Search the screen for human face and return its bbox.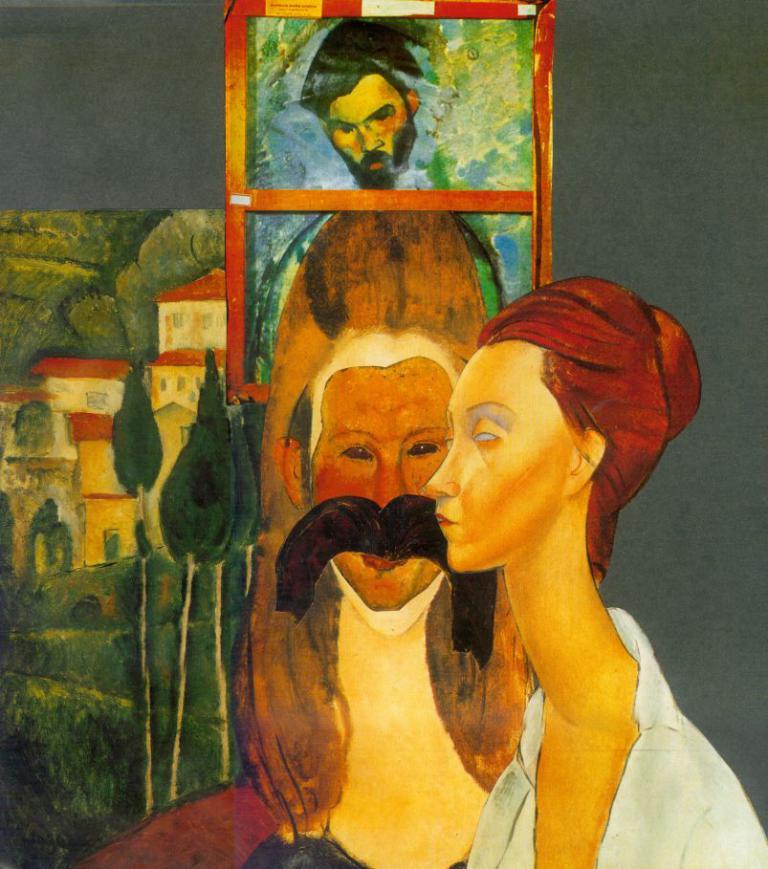
Found: <region>314, 375, 447, 609</region>.
